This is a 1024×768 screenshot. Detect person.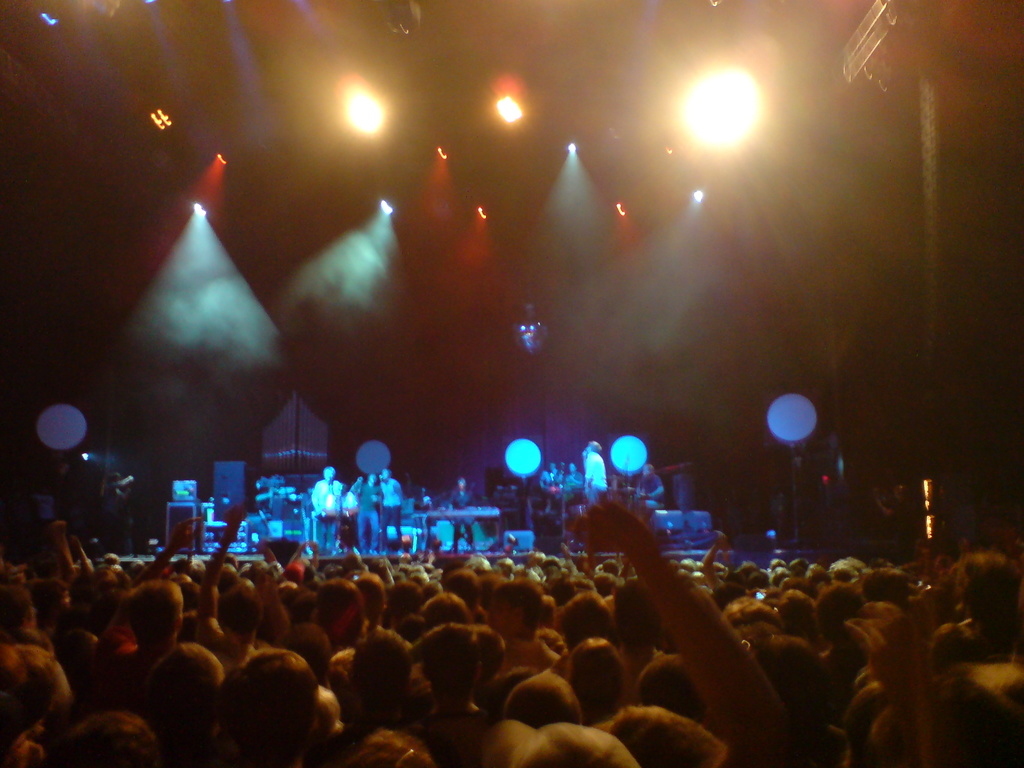
detection(2, 634, 58, 762).
